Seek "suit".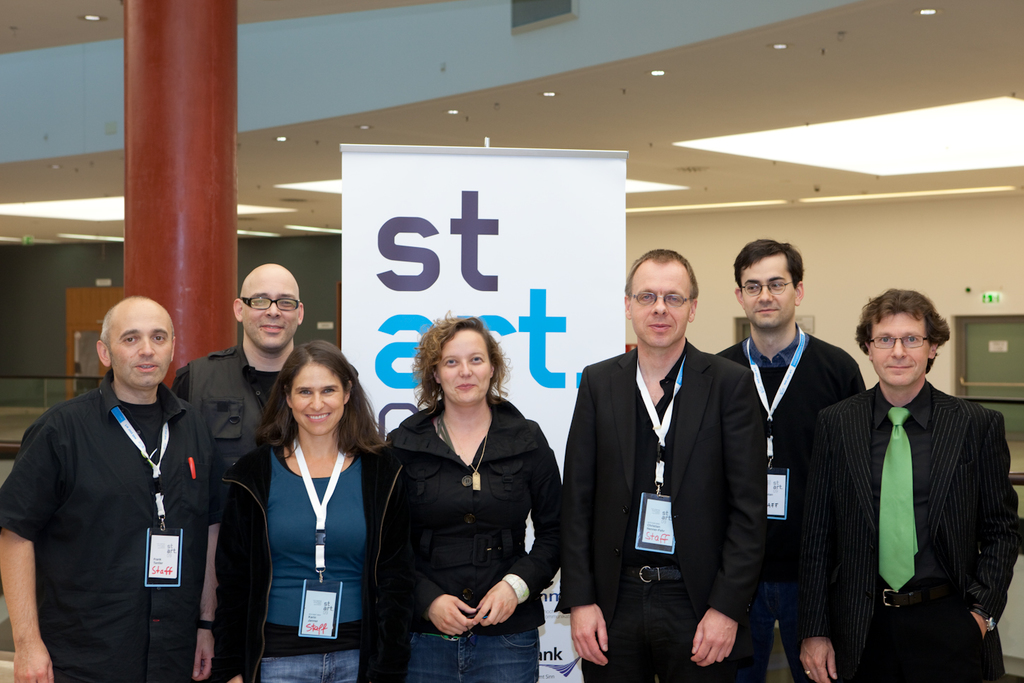
l=548, t=332, r=773, b=682.
